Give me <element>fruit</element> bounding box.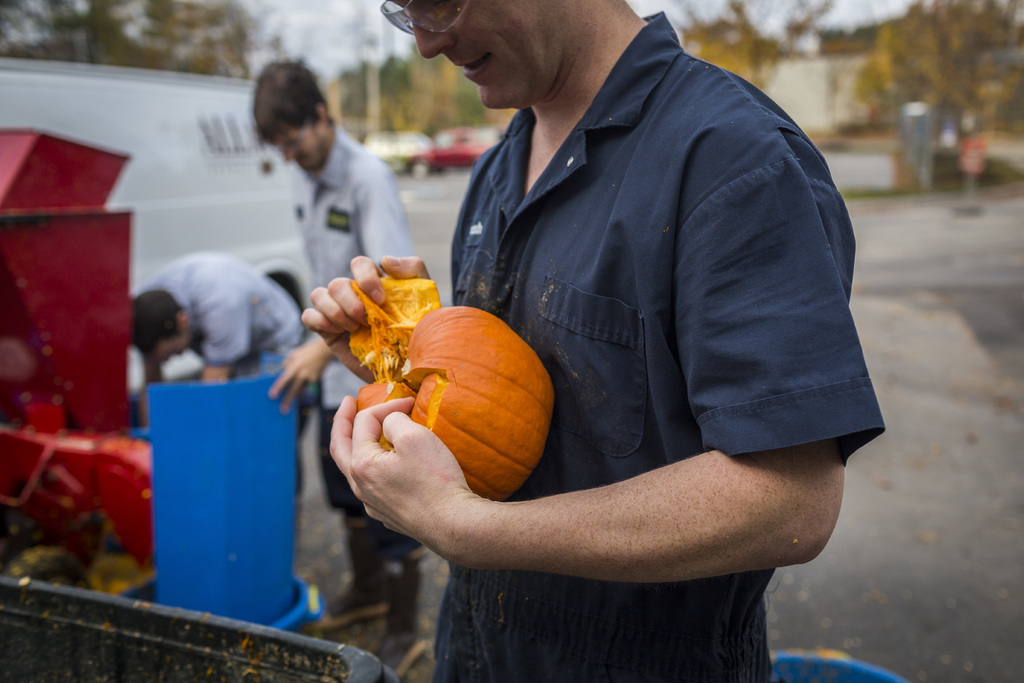
select_region(344, 302, 573, 475).
